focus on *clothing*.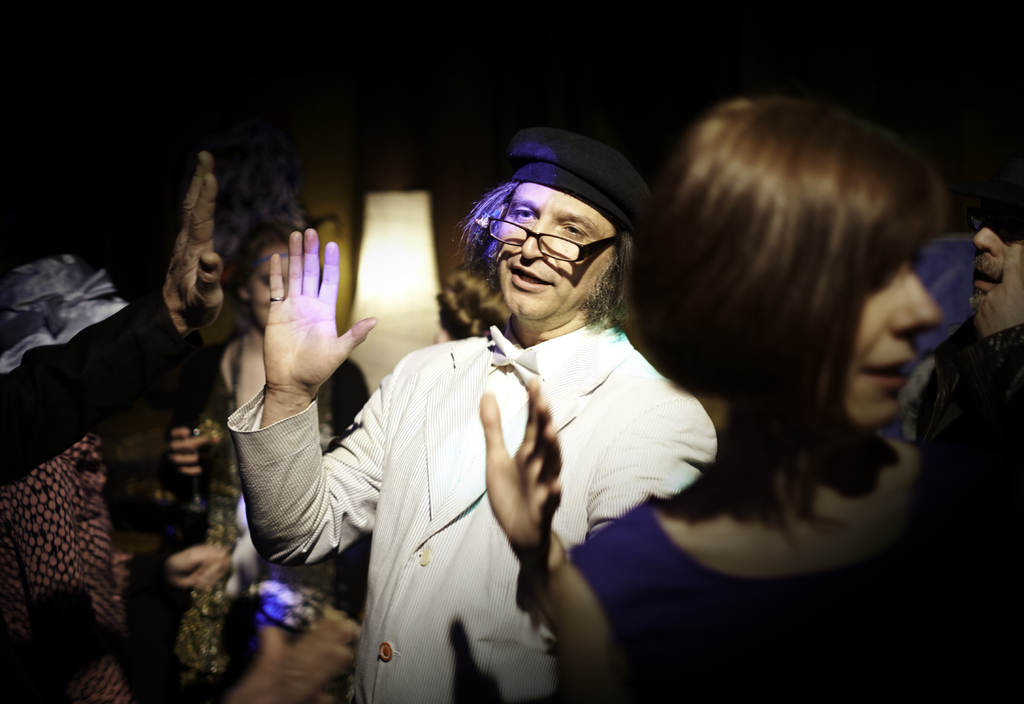
Focused at BBox(312, 275, 726, 666).
